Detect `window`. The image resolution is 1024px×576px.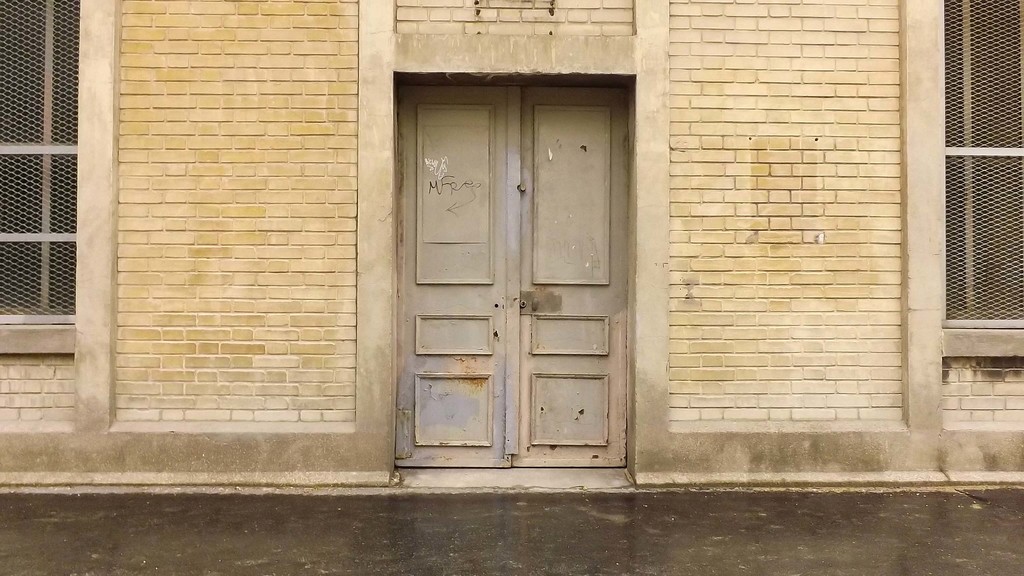
locate(0, 0, 80, 356).
